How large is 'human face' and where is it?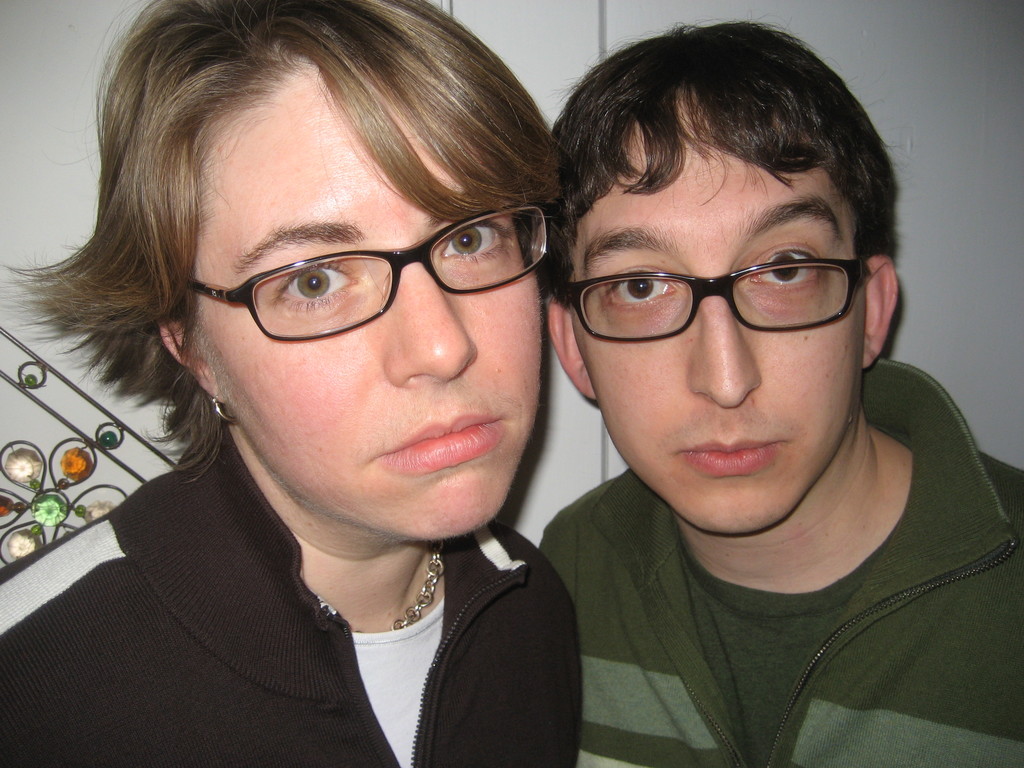
Bounding box: (x1=570, y1=83, x2=867, y2=533).
